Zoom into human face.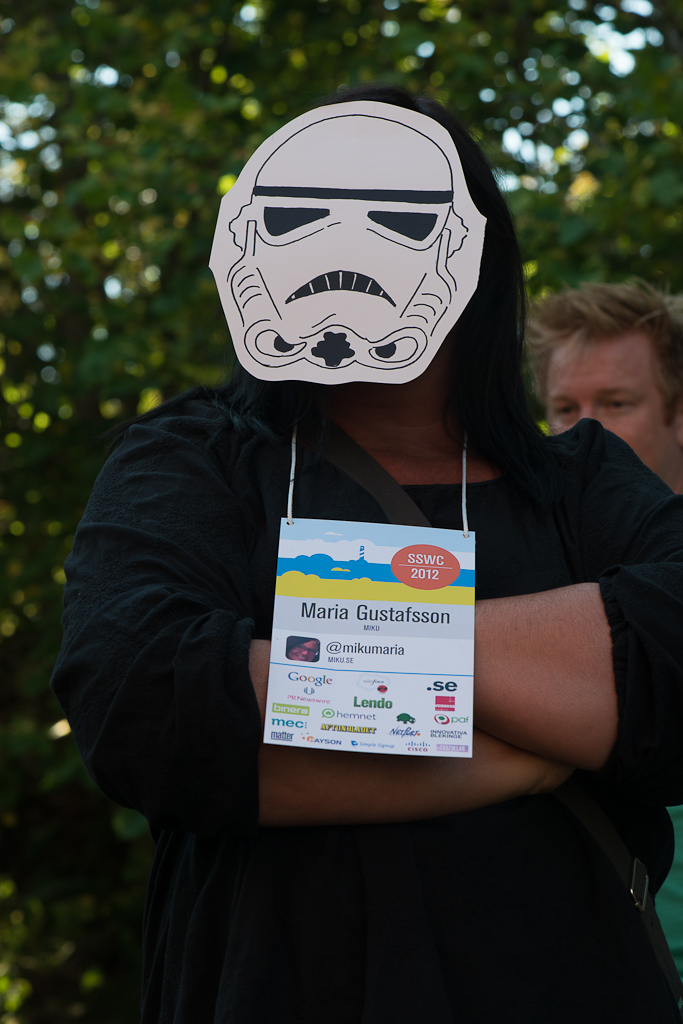
Zoom target: x1=539, y1=327, x2=679, y2=479.
